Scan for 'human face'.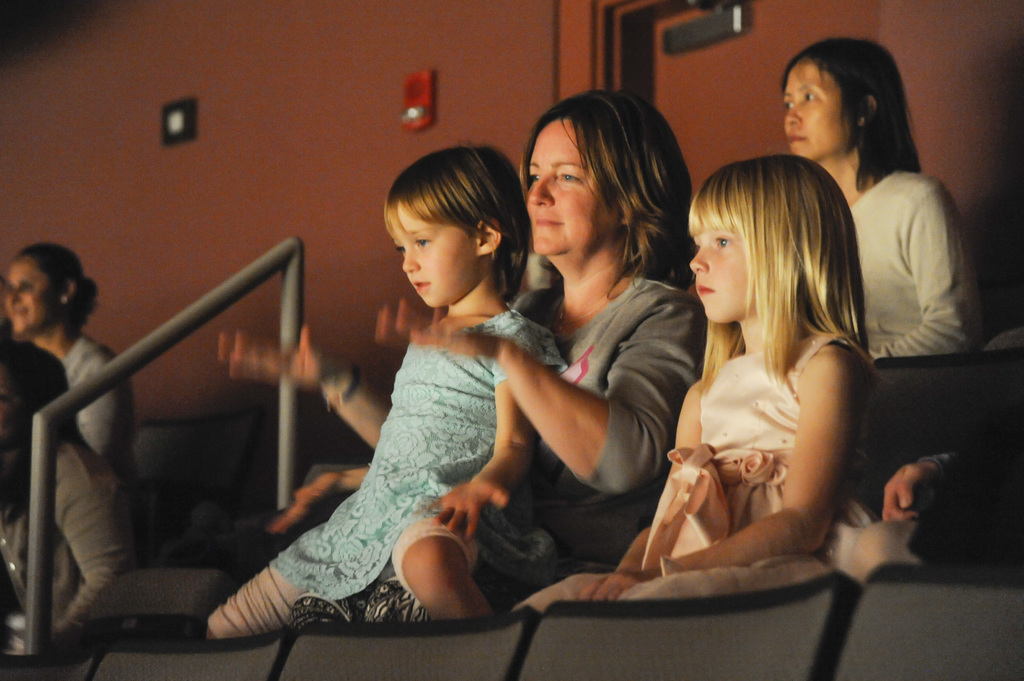
Scan result: x1=780, y1=56, x2=858, y2=163.
